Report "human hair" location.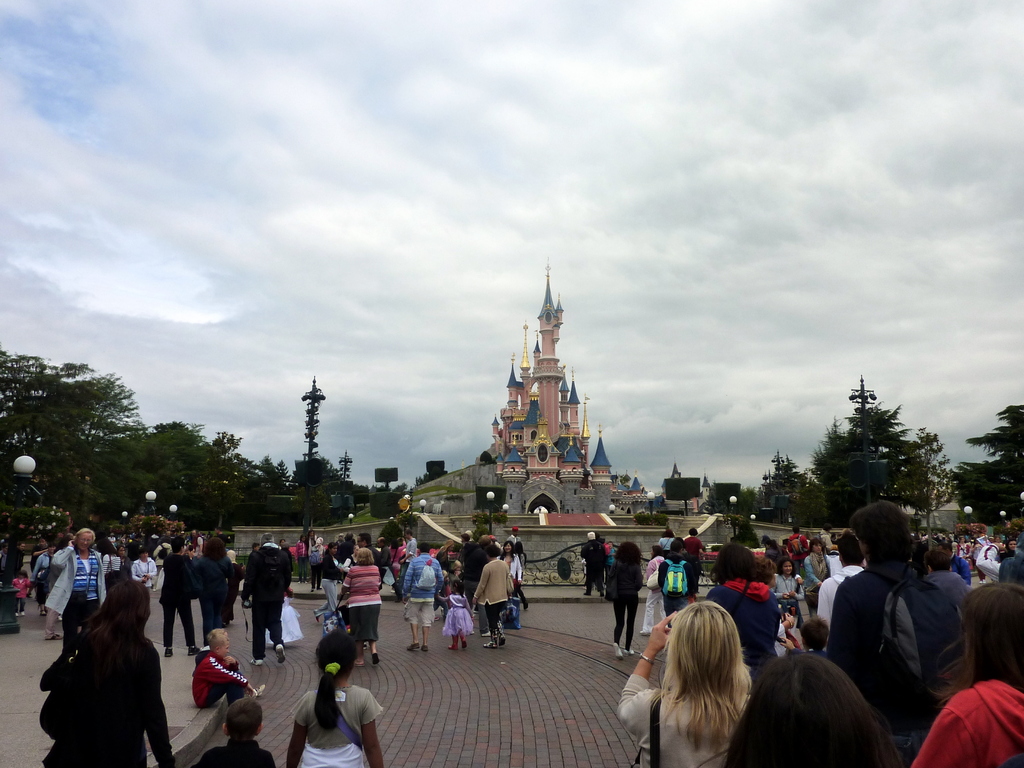
Report: 676 536 687 545.
